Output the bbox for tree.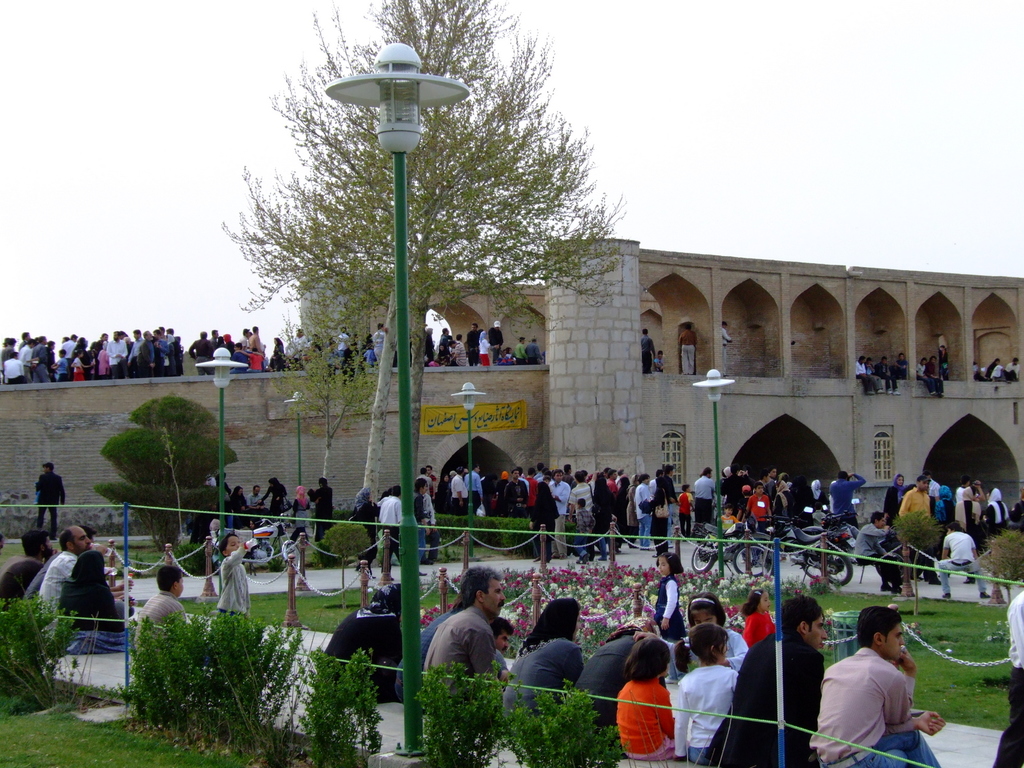
278/346/375/485.
